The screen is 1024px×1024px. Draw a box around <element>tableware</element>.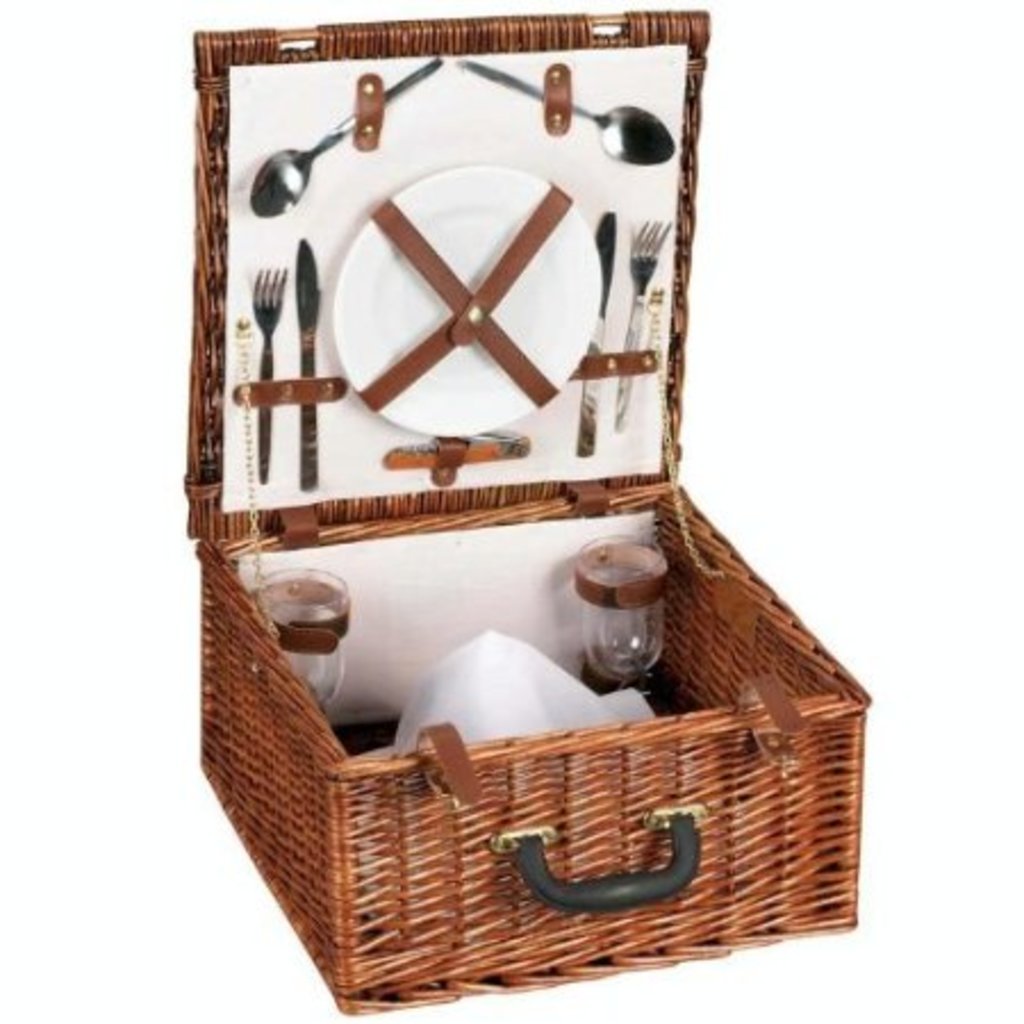
328/162/605/435.
